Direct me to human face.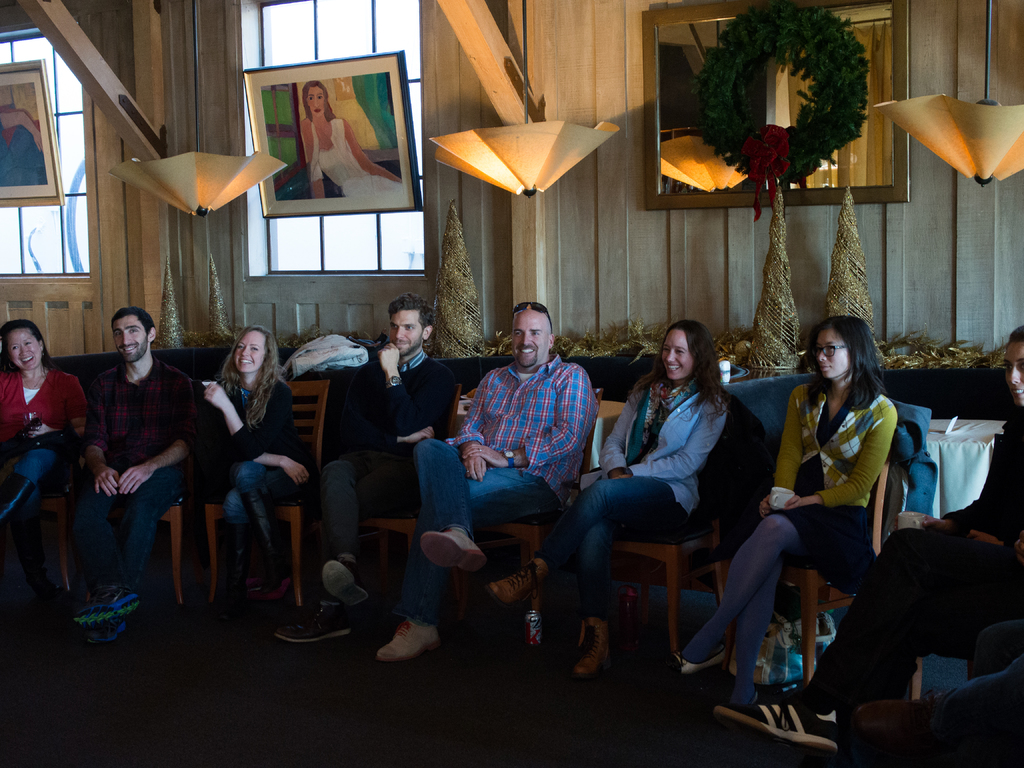
Direction: BBox(1002, 340, 1023, 414).
